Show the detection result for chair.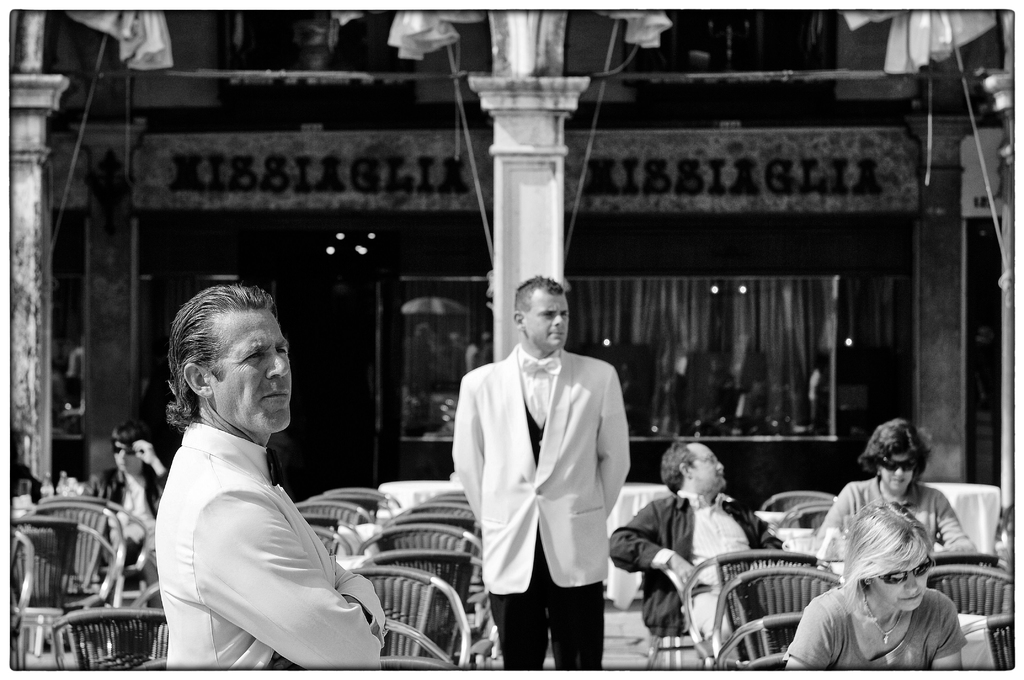
bbox=(8, 517, 111, 664).
